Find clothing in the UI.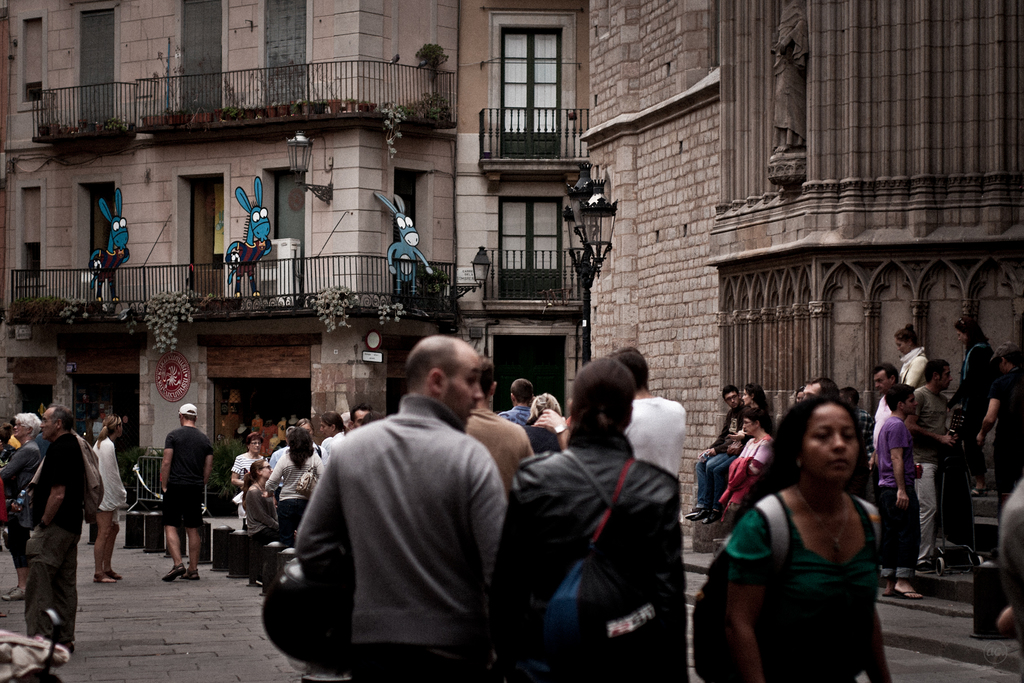
UI element at box(33, 431, 52, 462).
